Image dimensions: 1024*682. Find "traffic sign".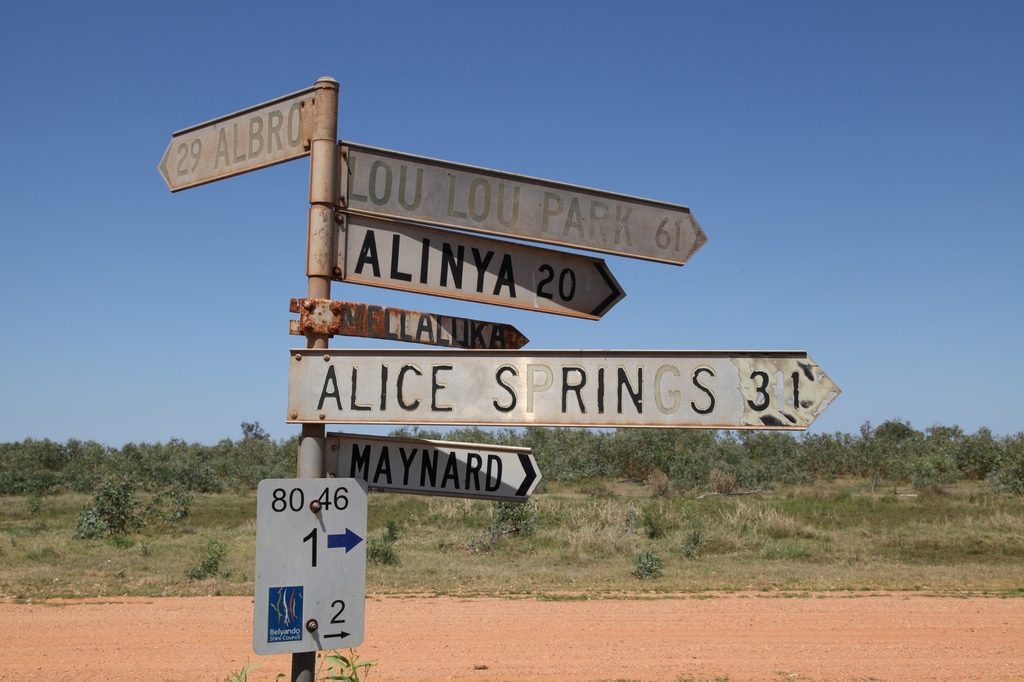
region(328, 221, 623, 324).
